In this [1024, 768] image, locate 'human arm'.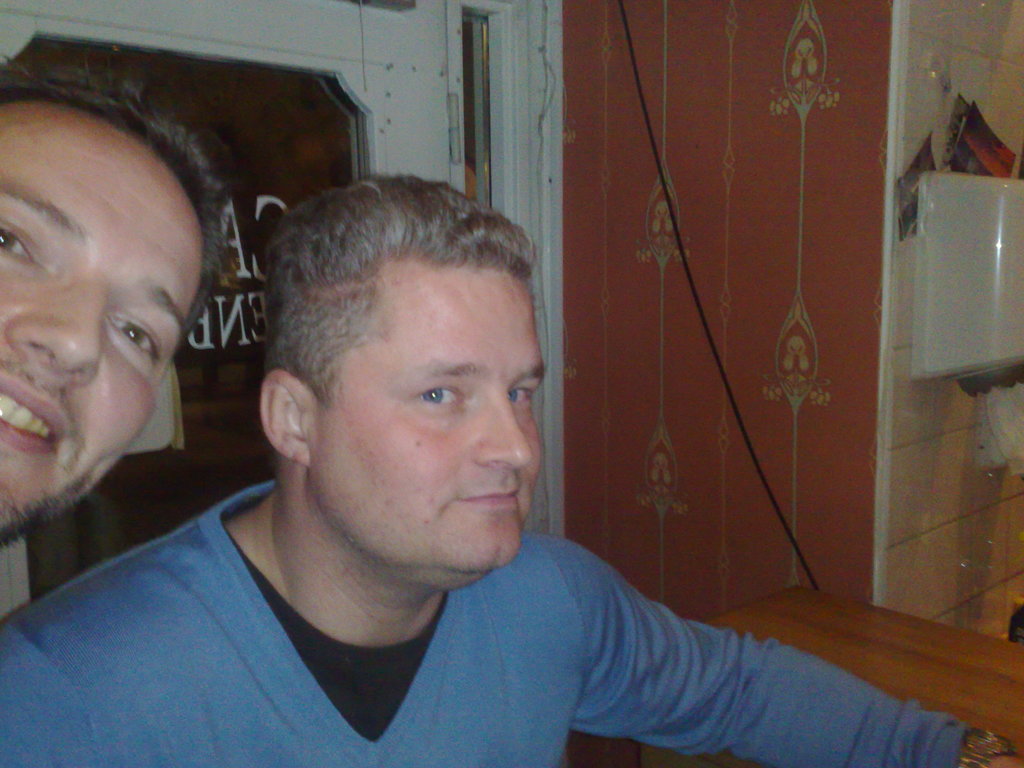
Bounding box: [545, 536, 1021, 767].
